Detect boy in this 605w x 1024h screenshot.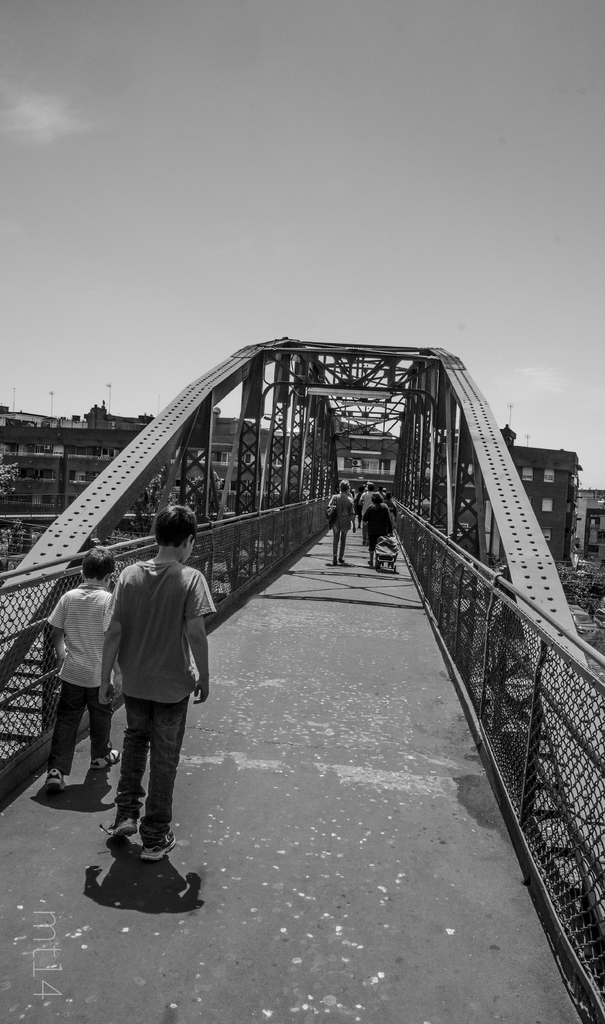
Detection: x1=88 y1=513 x2=221 y2=885.
